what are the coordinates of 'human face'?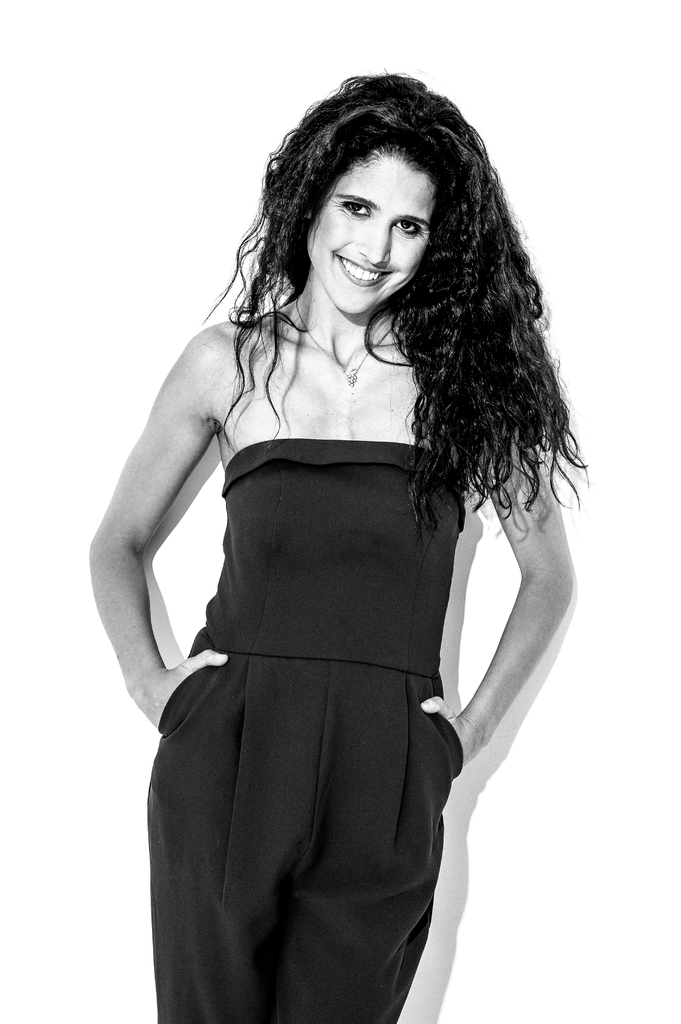
308,141,434,321.
